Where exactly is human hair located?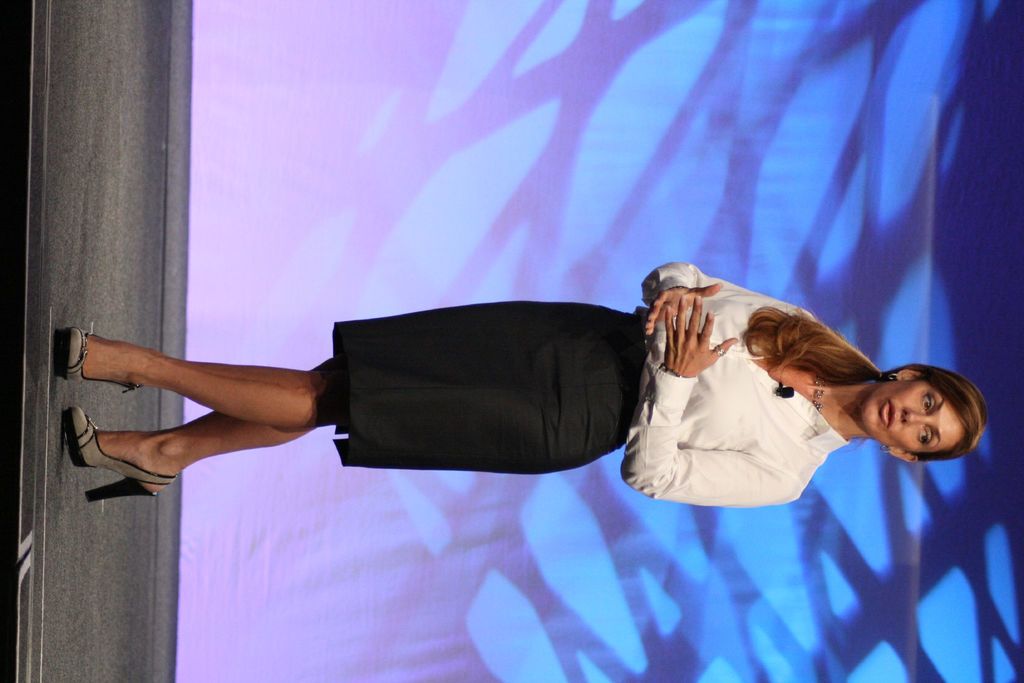
Its bounding box is {"x1": 740, "y1": 301, "x2": 991, "y2": 467}.
